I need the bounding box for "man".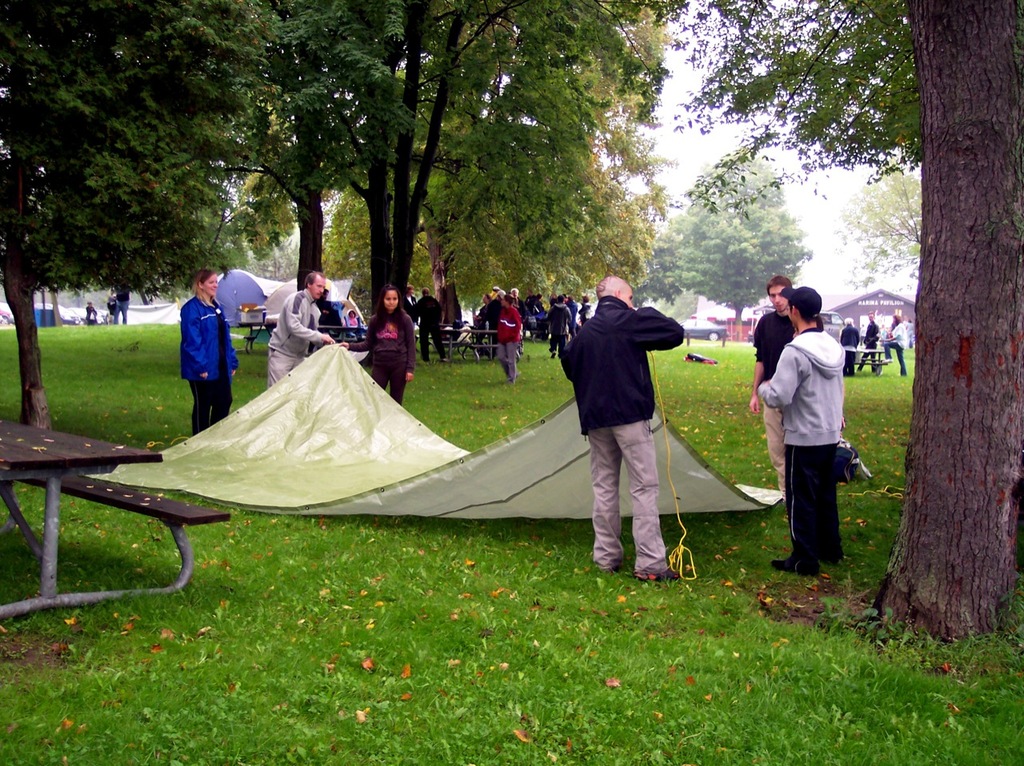
Here it is: 401,281,420,307.
